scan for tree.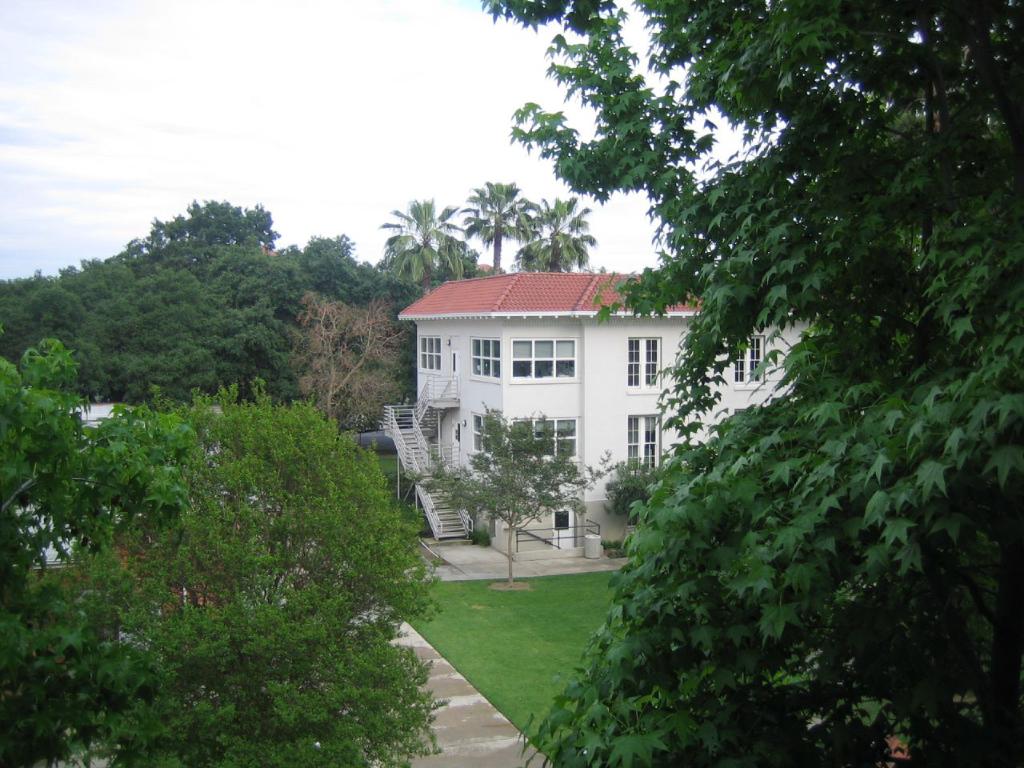
Scan result: [455, 178, 531, 274].
